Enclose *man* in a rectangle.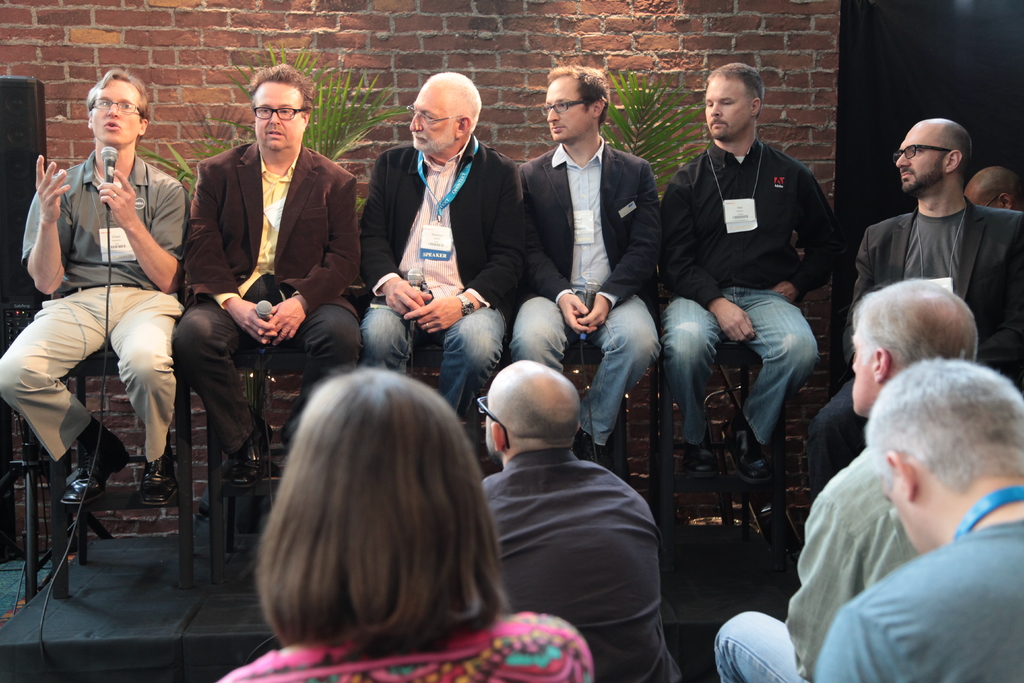
bbox=(456, 342, 685, 668).
